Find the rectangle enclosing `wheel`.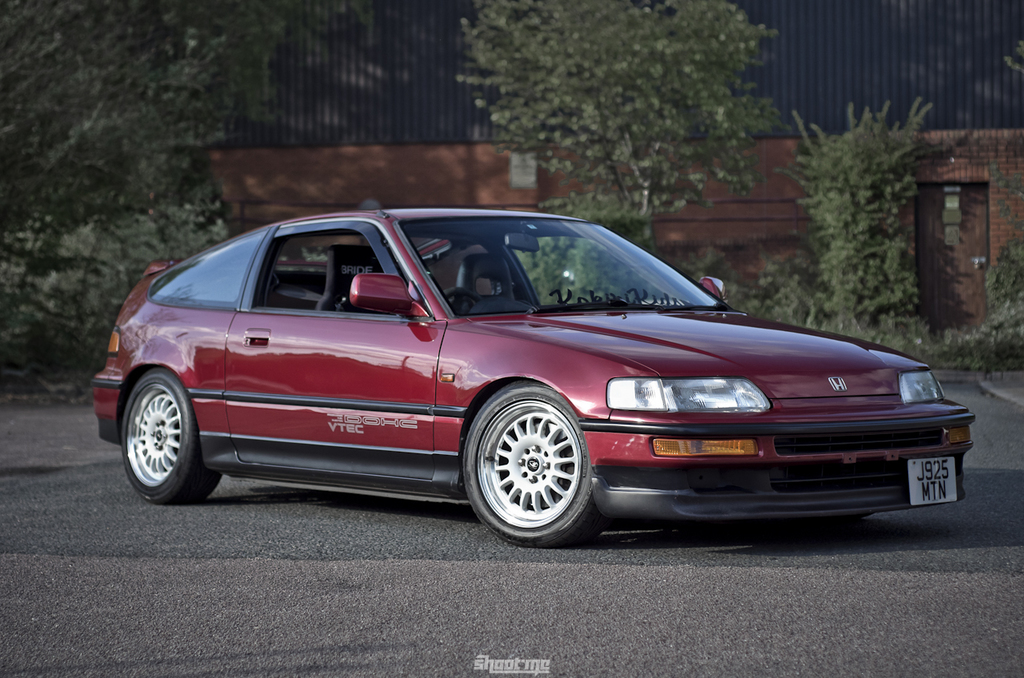
x1=470 y1=396 x2=595 y2=538.
